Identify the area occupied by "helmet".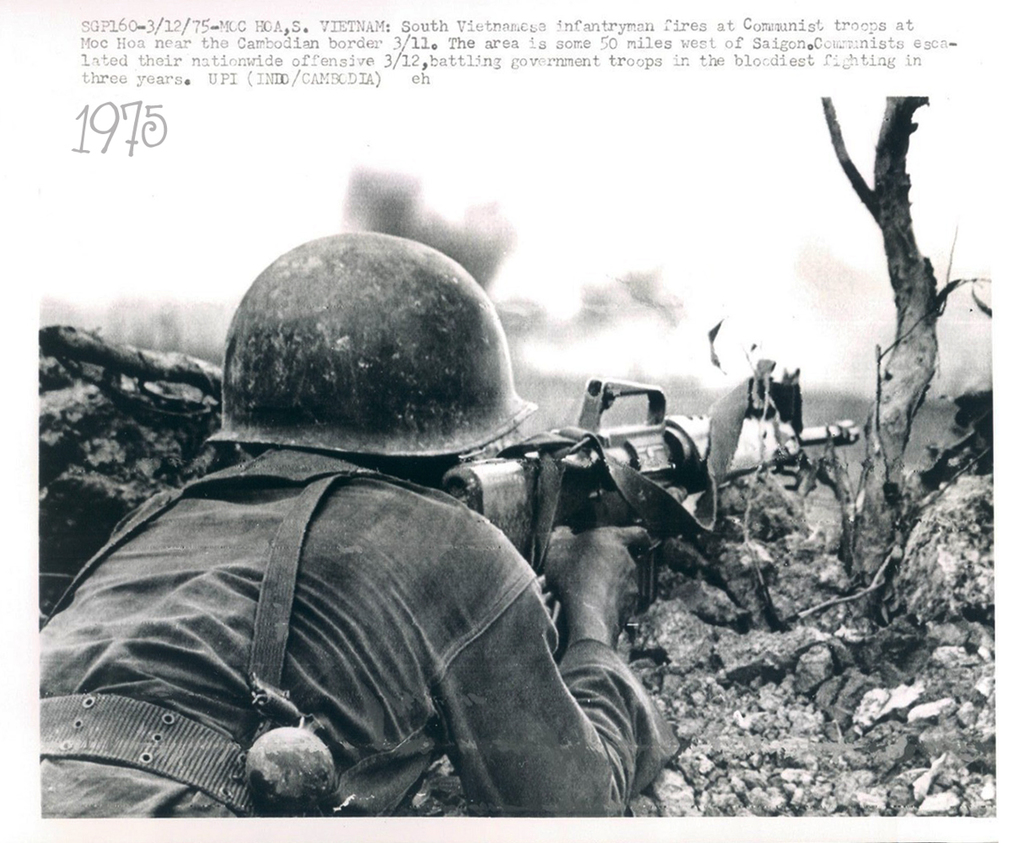
Area: 199, 226, 542, 480.
